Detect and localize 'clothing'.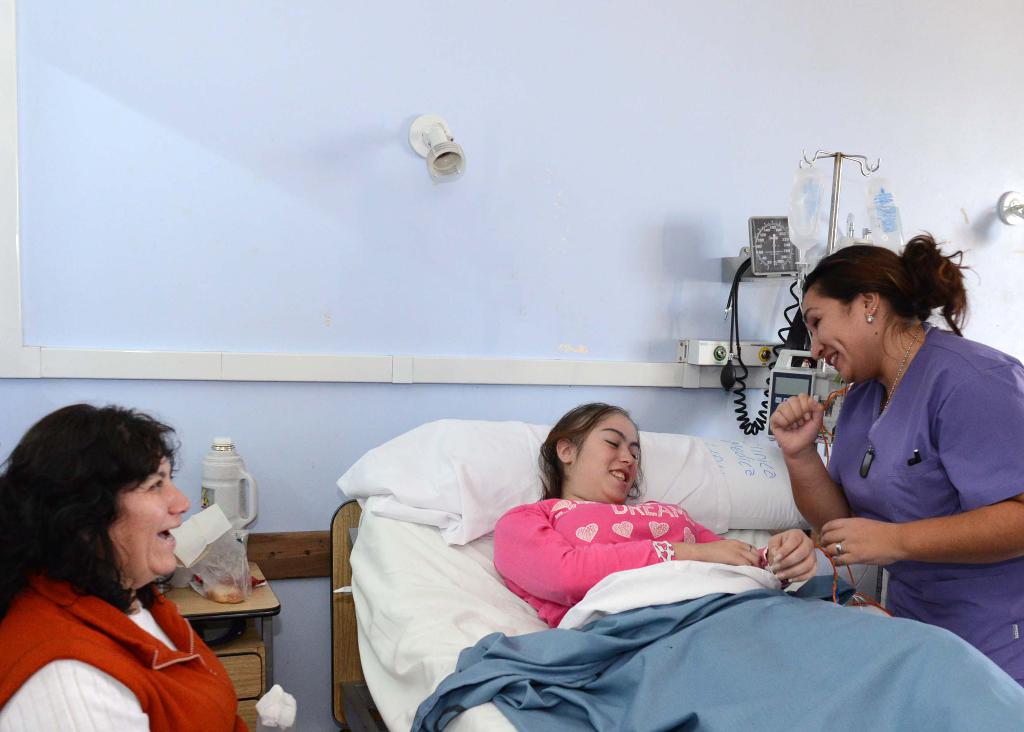
Localized at <region>491, 499, 731, 617</region>.
